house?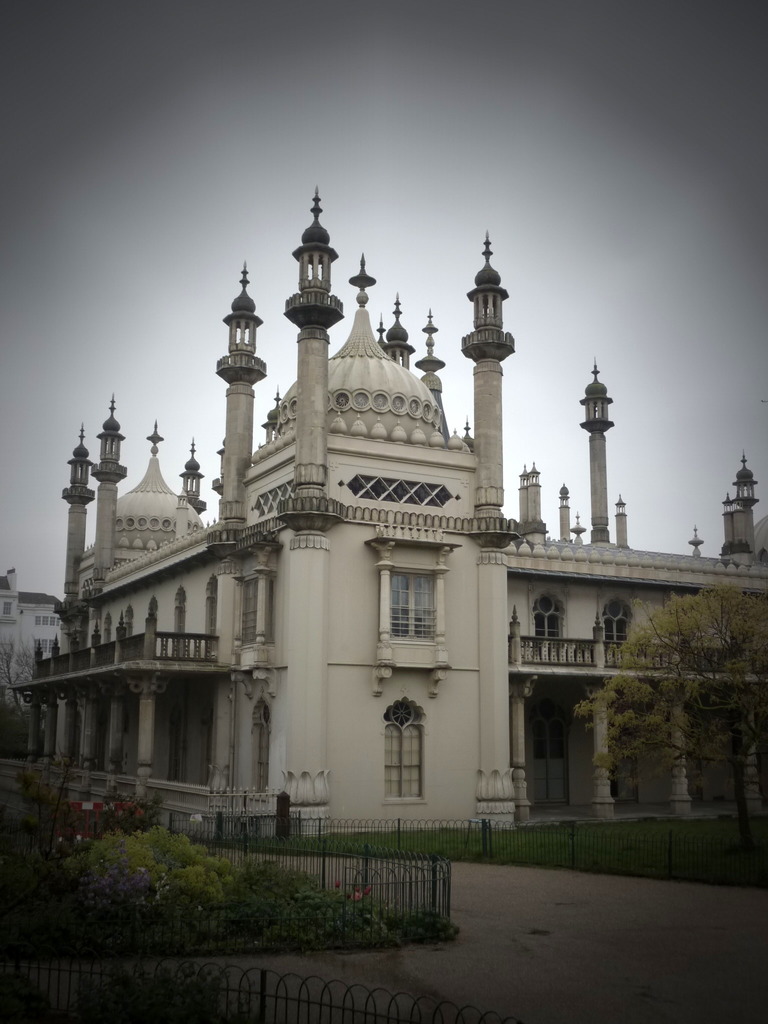
<region>35, 214, 749, 855</region>
